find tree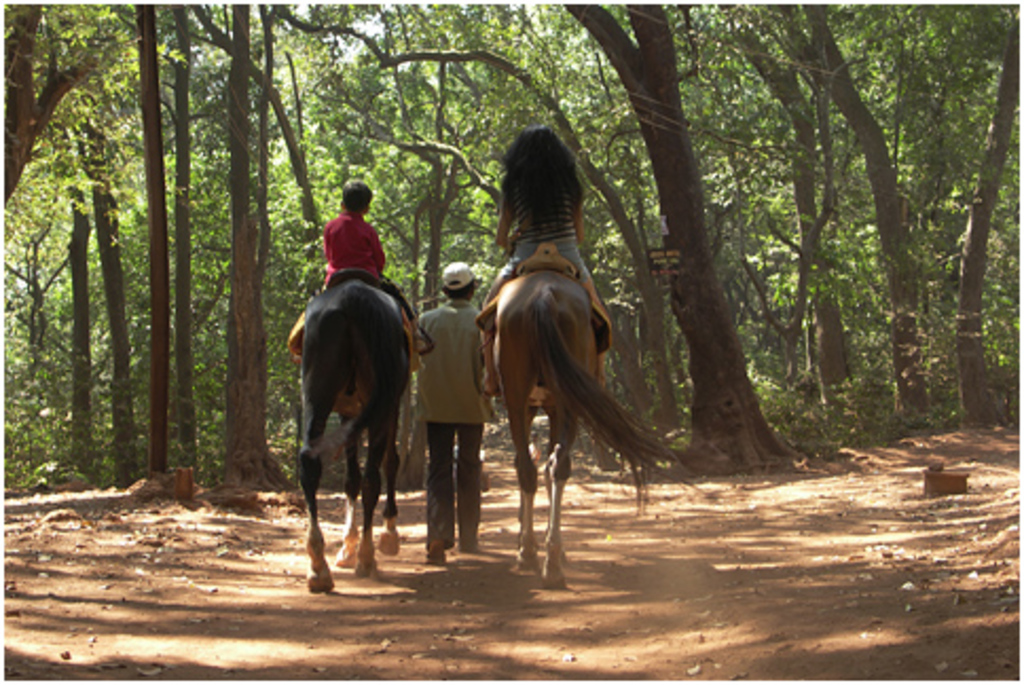
bbox=[550, 0, 806, 476]
